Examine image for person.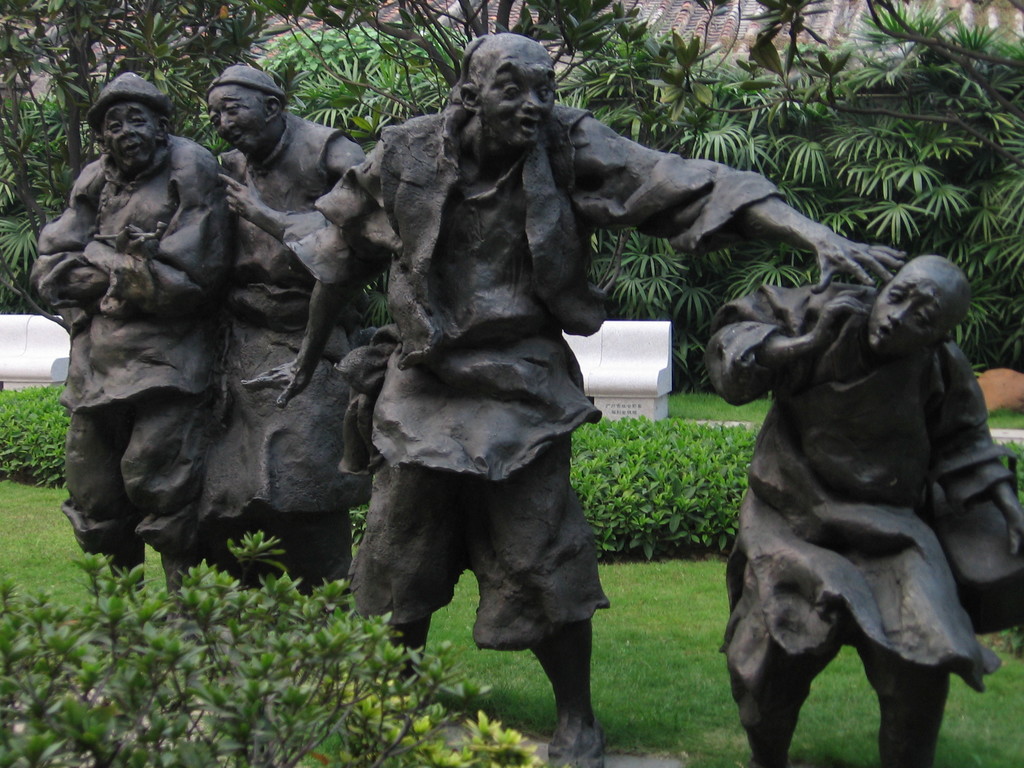
Examination result: l=33, t=71, r=242, b=612.
